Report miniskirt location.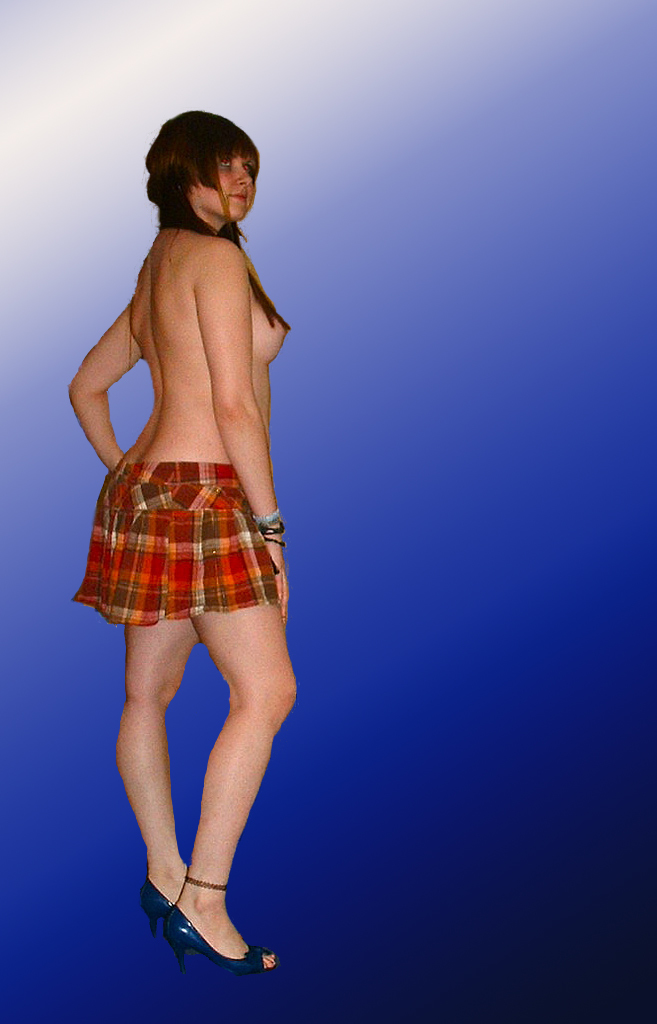
Report: x1=67 y1=458 x2=281 y2=625.
